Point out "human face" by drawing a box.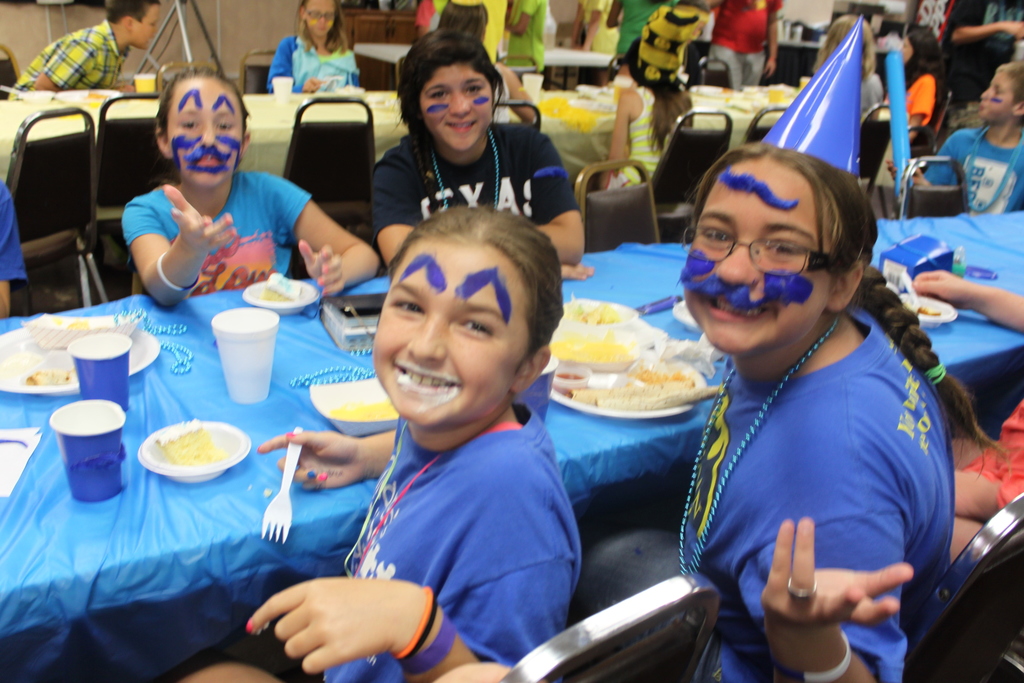
<region>372, 238, 536, 436</region>.
